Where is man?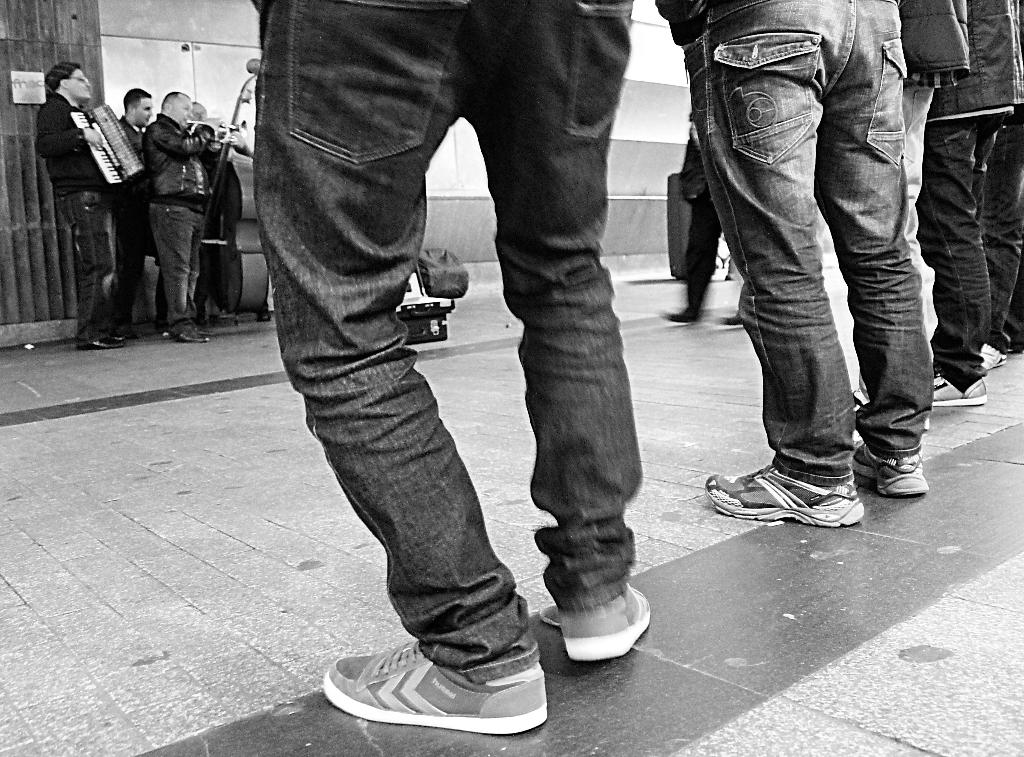
(36,61,141,317).
